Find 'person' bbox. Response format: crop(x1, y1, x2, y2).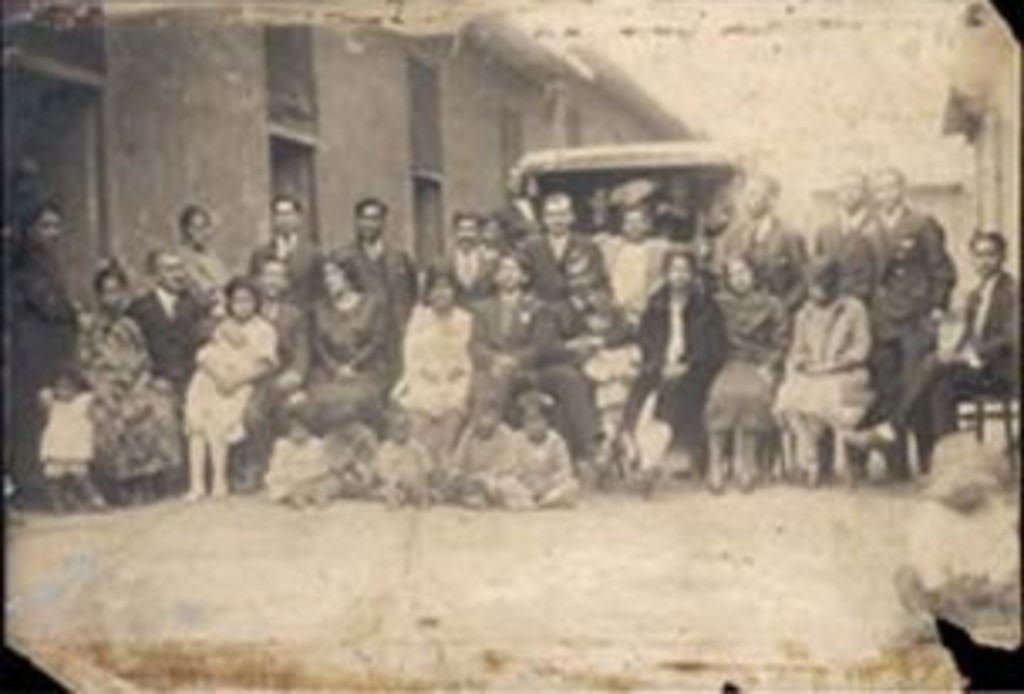
crop(172, 195, 232, 300).
